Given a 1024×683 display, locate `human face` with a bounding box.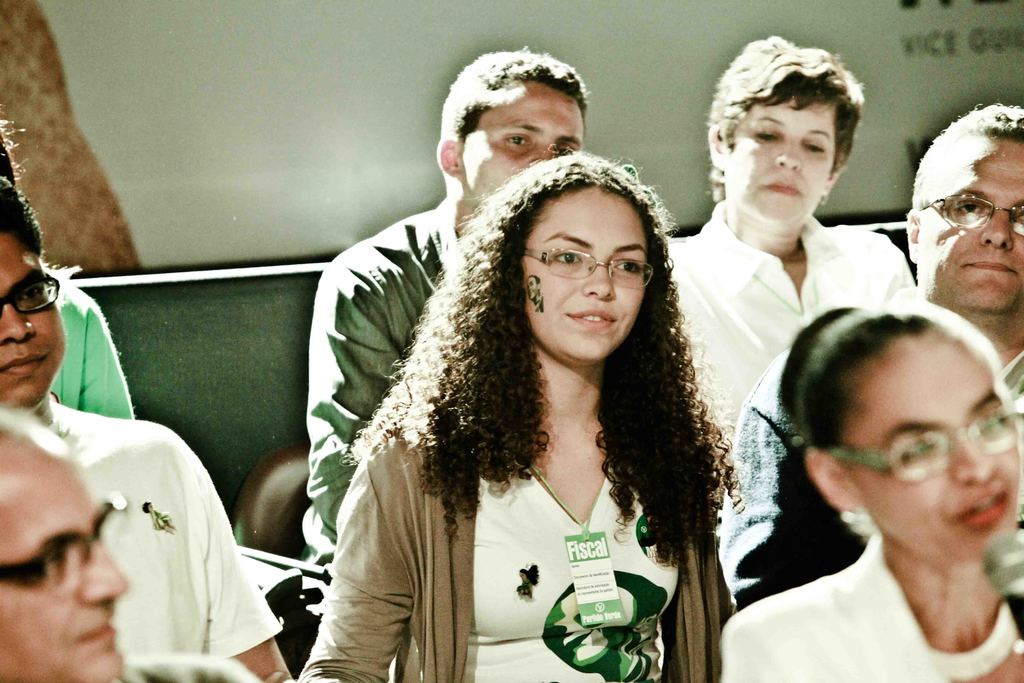
Located: (x1=918, y1=129, x2=1023, y2=309).
